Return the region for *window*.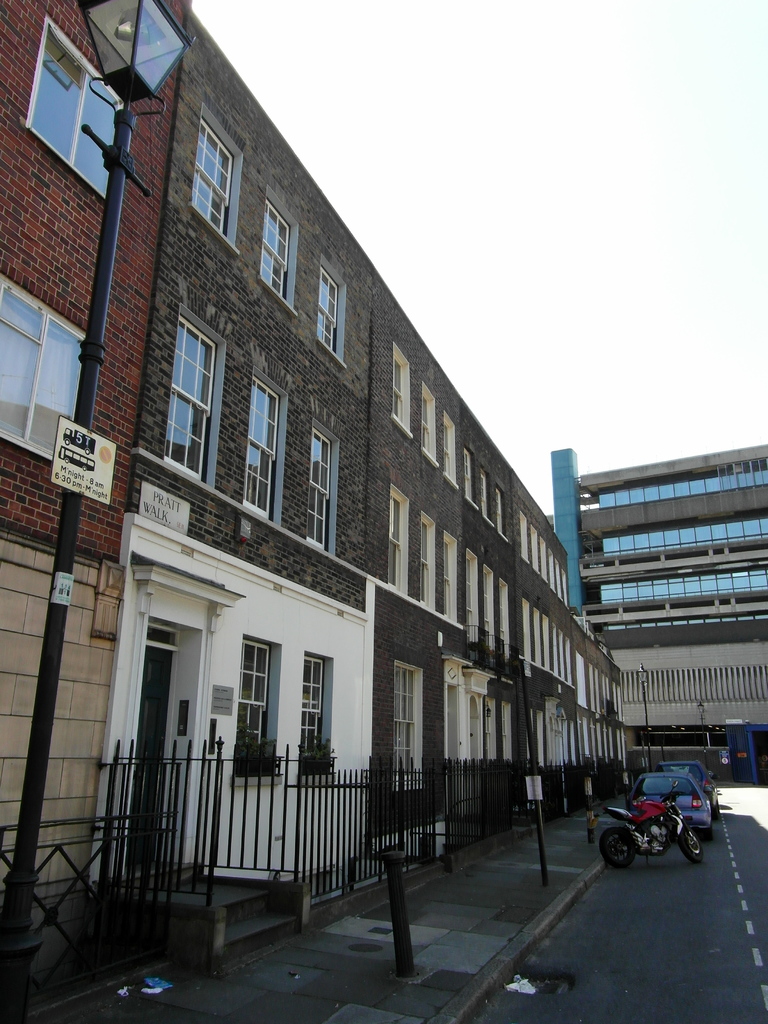
{"x1": 302, "y1": 648, "x2": 335, "y2": 774}.
